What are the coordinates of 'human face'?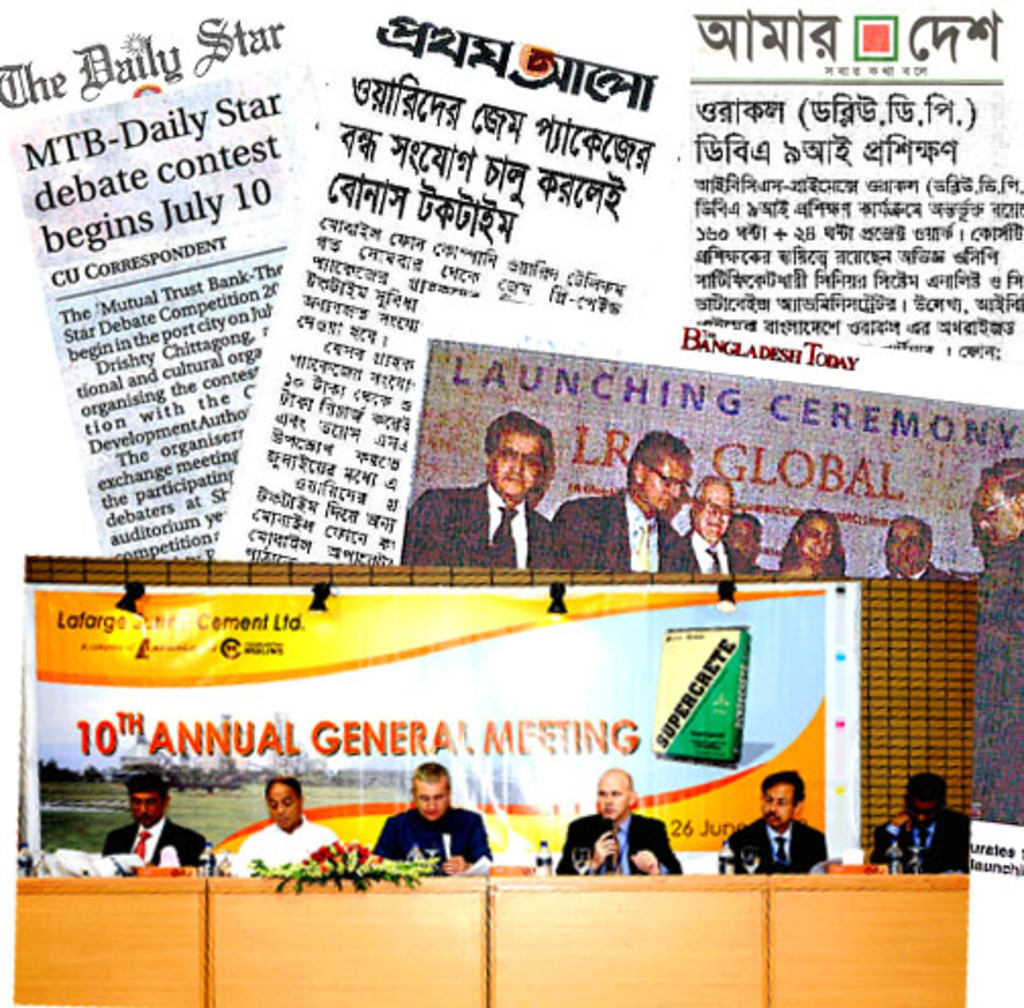
rect(892, 527, 922, 566).
